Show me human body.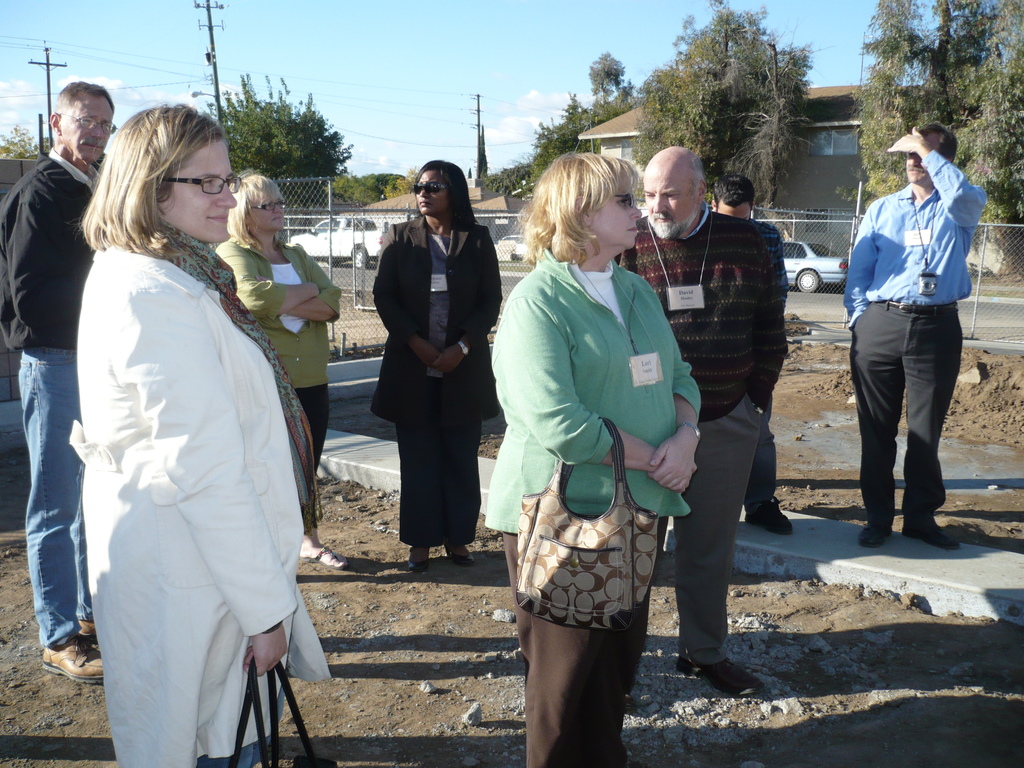
human body is here: BBox(216, 239, 353, 575).
